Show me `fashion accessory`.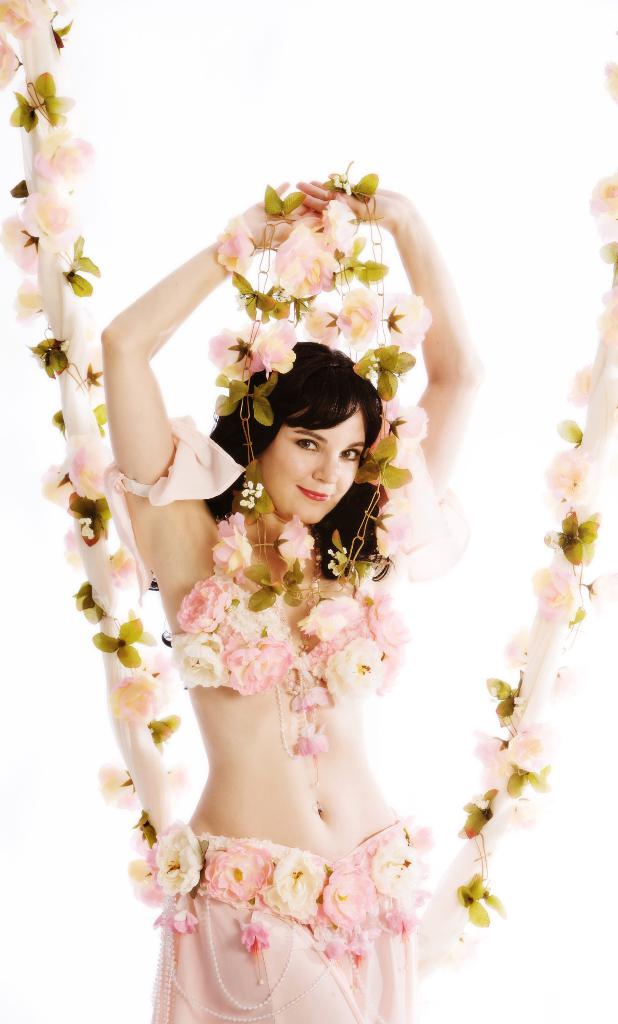
`fashion accessory` is here: bbox=(275, 512, 318, 608).
